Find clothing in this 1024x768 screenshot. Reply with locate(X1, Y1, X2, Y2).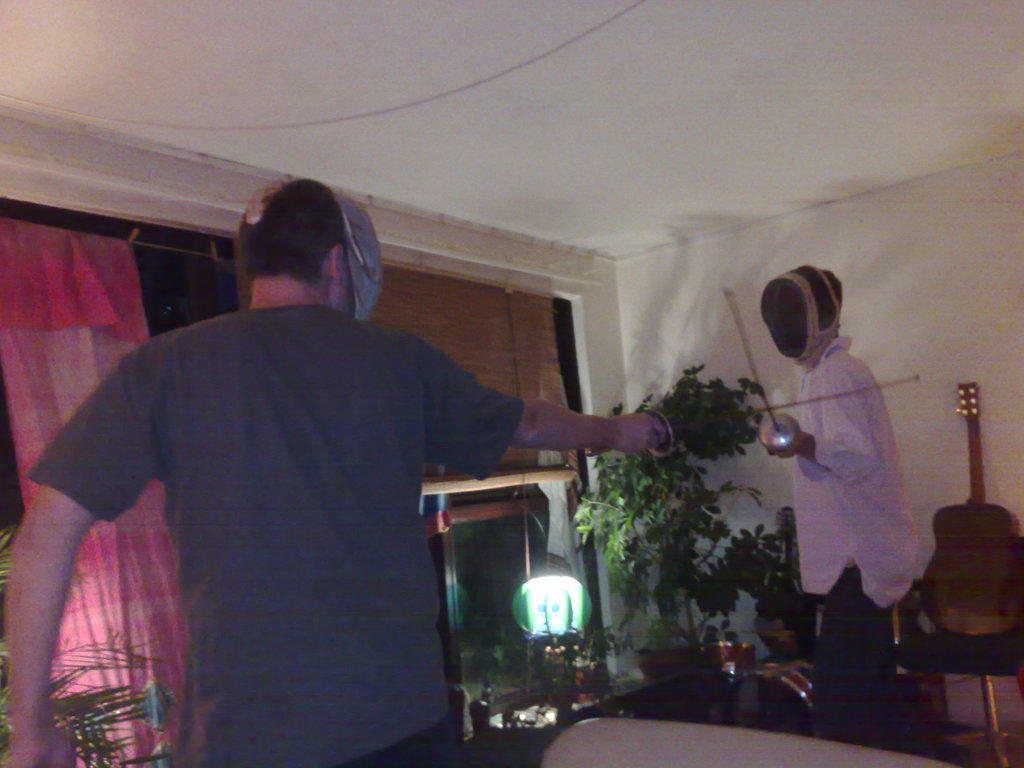
locate(792, 335, 918, 743).
